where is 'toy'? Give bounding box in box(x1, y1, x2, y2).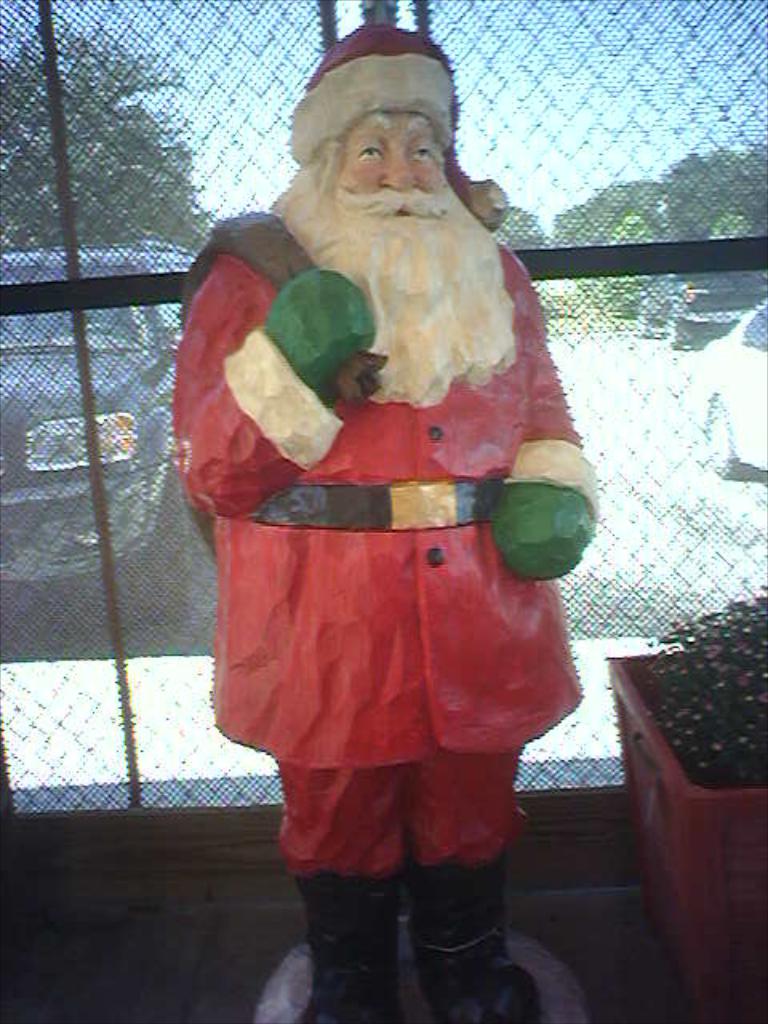
box(179, 46, 605, 987).
